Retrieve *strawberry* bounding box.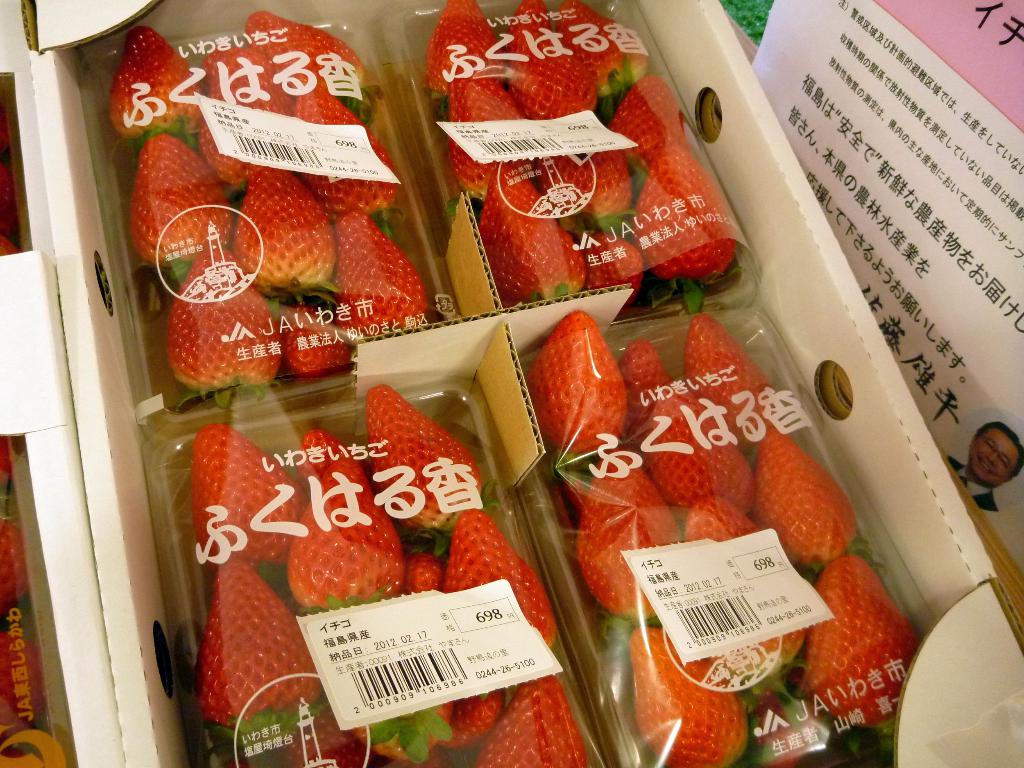
Bounding box: bbox(441, 503, 559, 674).
